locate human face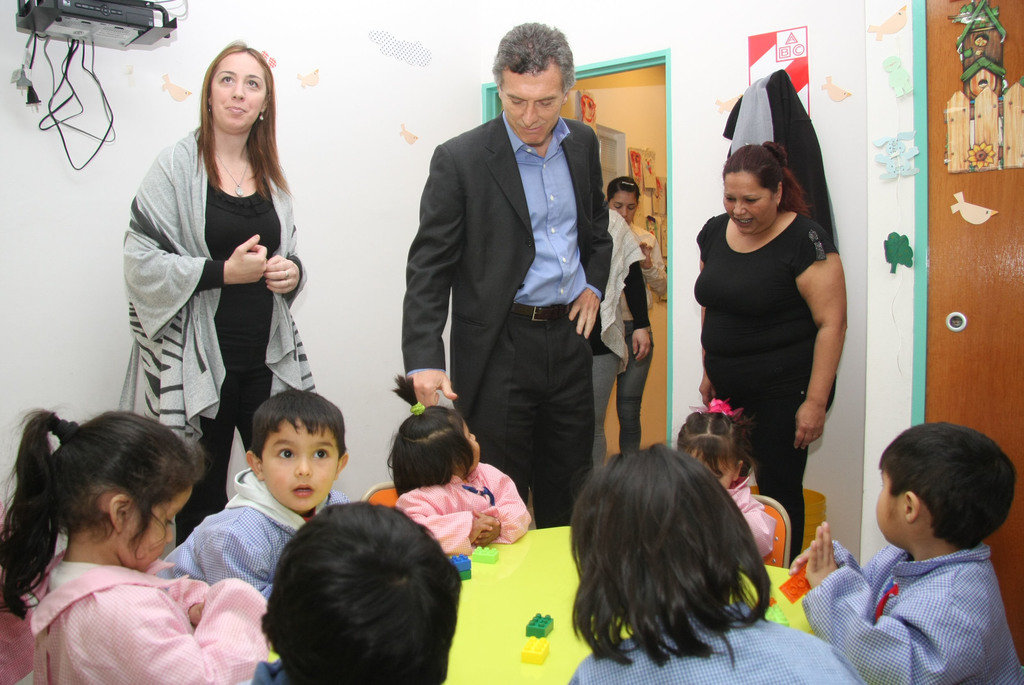
bbox=(685, 440, 742, 491)
